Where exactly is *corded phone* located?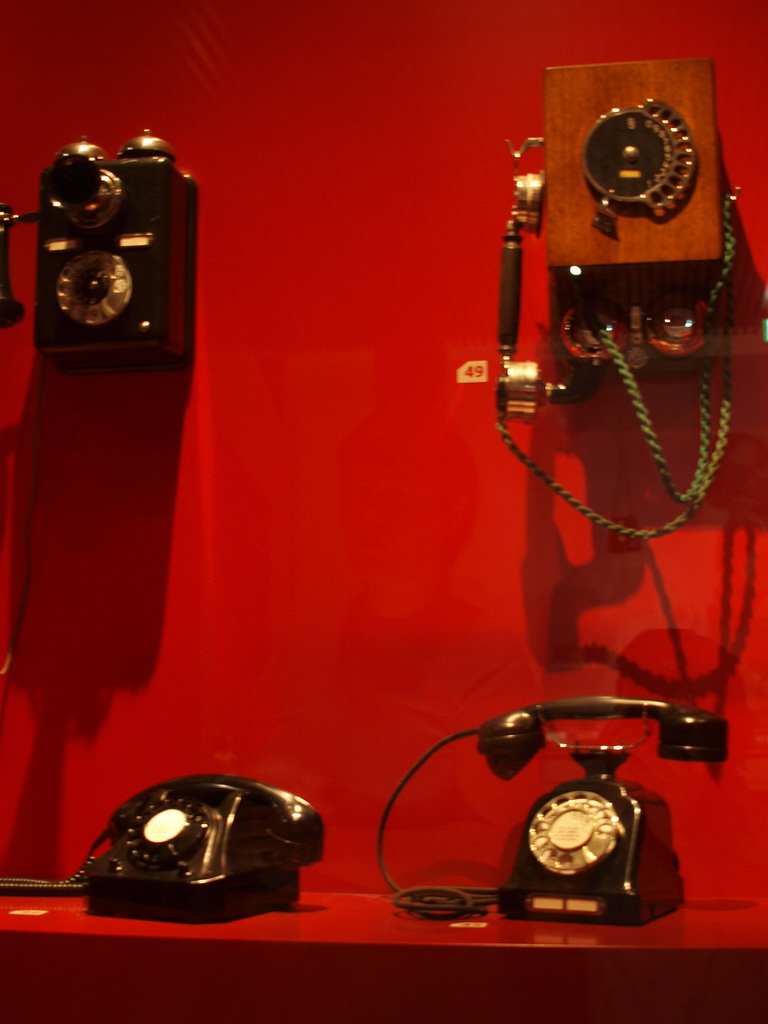
Its bounding box is box(369, 685, 738, 941).
